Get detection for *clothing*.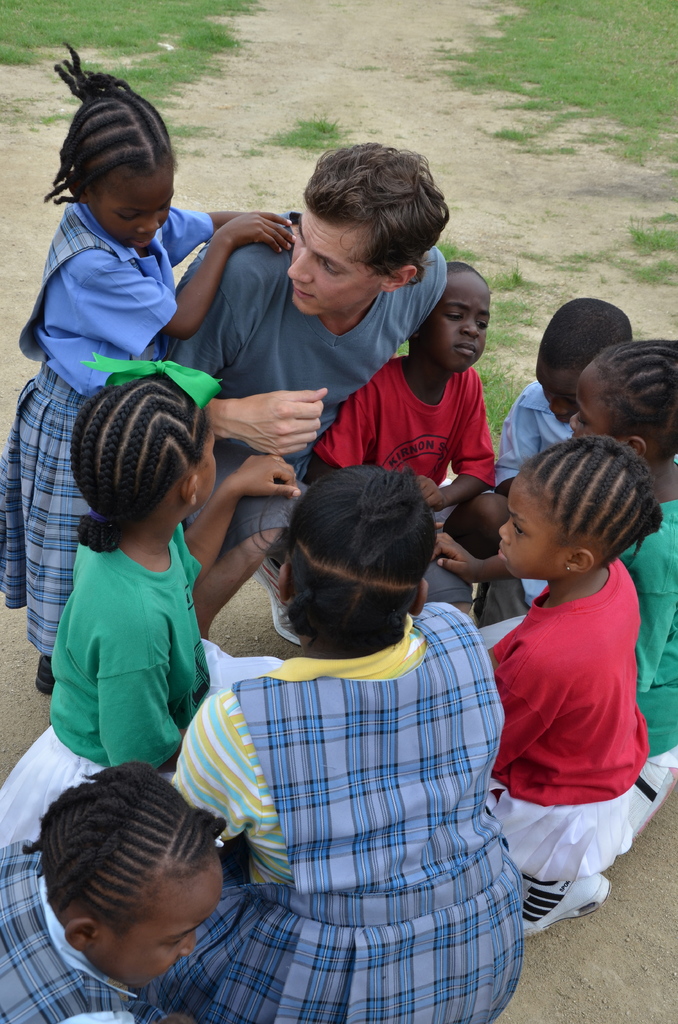
Detection: x1=0, y1=206, x2=216, y2=652.
